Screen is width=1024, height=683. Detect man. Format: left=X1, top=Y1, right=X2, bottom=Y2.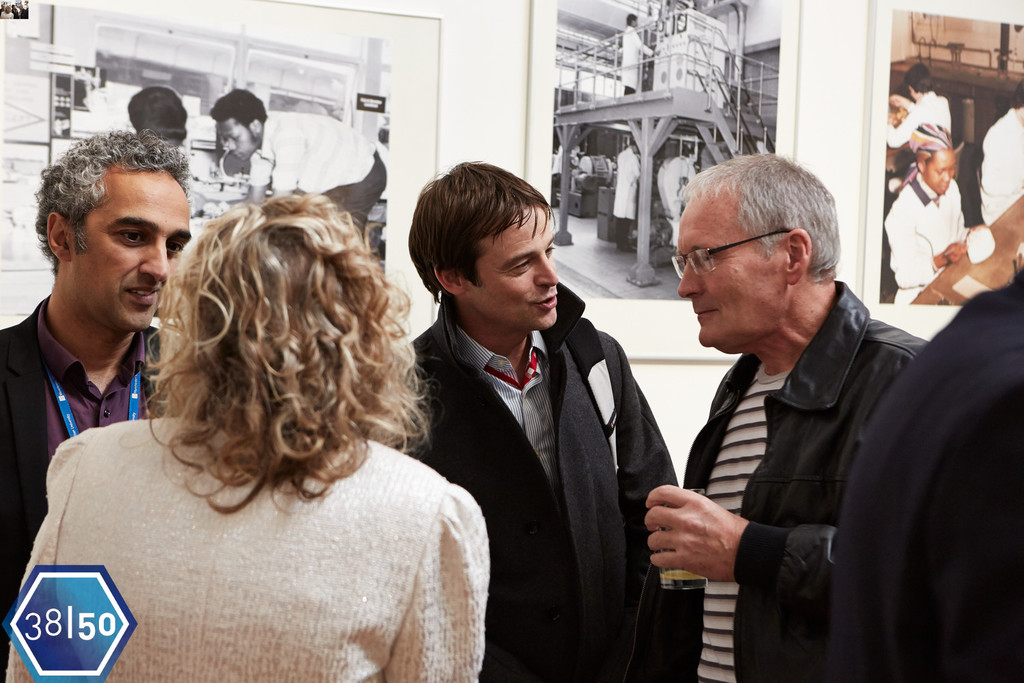
left=128, top=79, right=204, bottom=184.
